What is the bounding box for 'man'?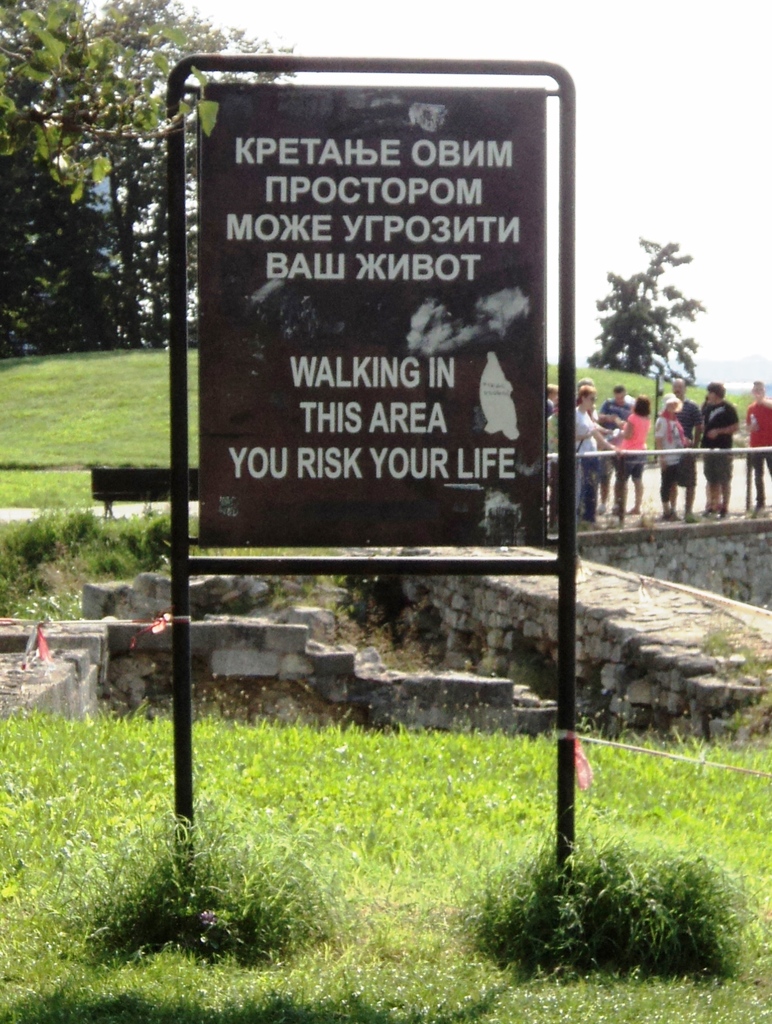
rect(655, 373, 700, 522).
